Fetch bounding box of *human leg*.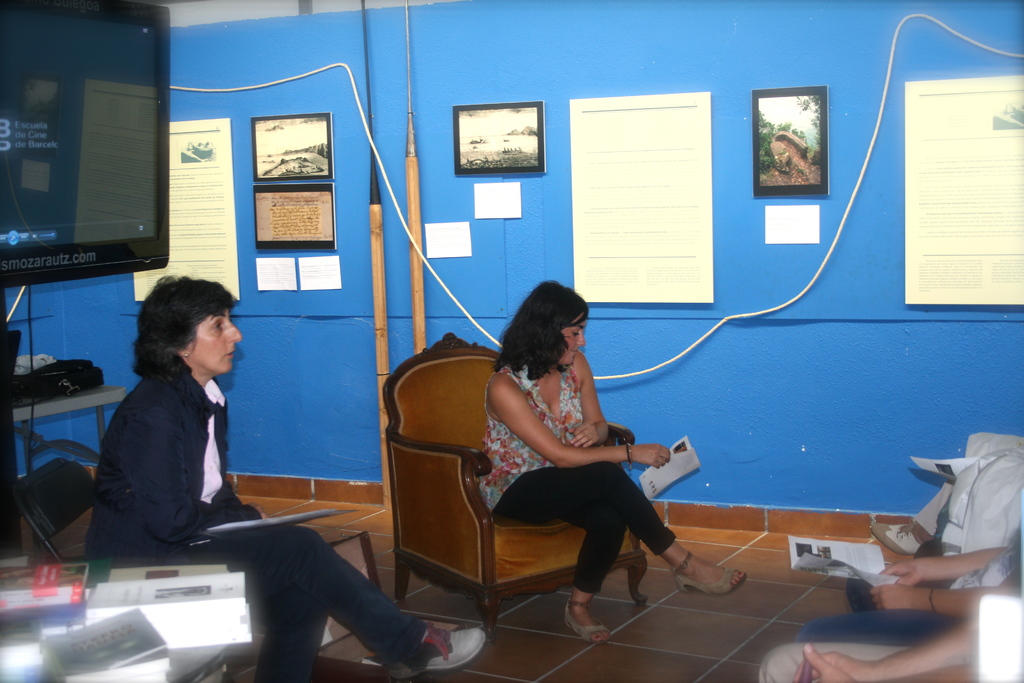
Bbox: crop(854, 545, 947, 603).
